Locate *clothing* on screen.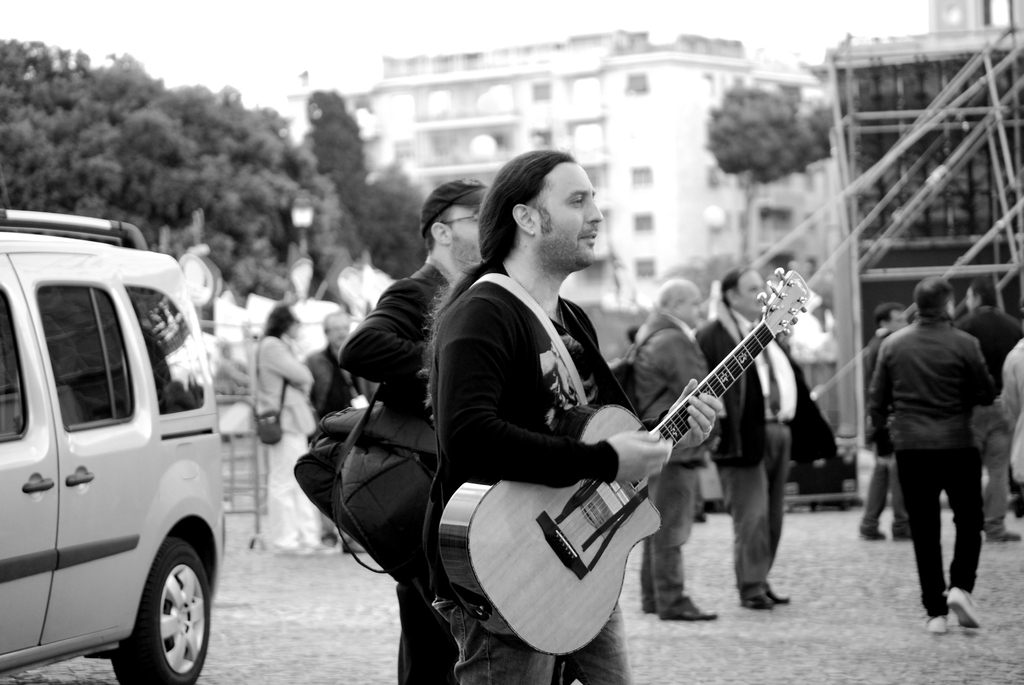
On screen at locate(340, 261, 457, 684).
